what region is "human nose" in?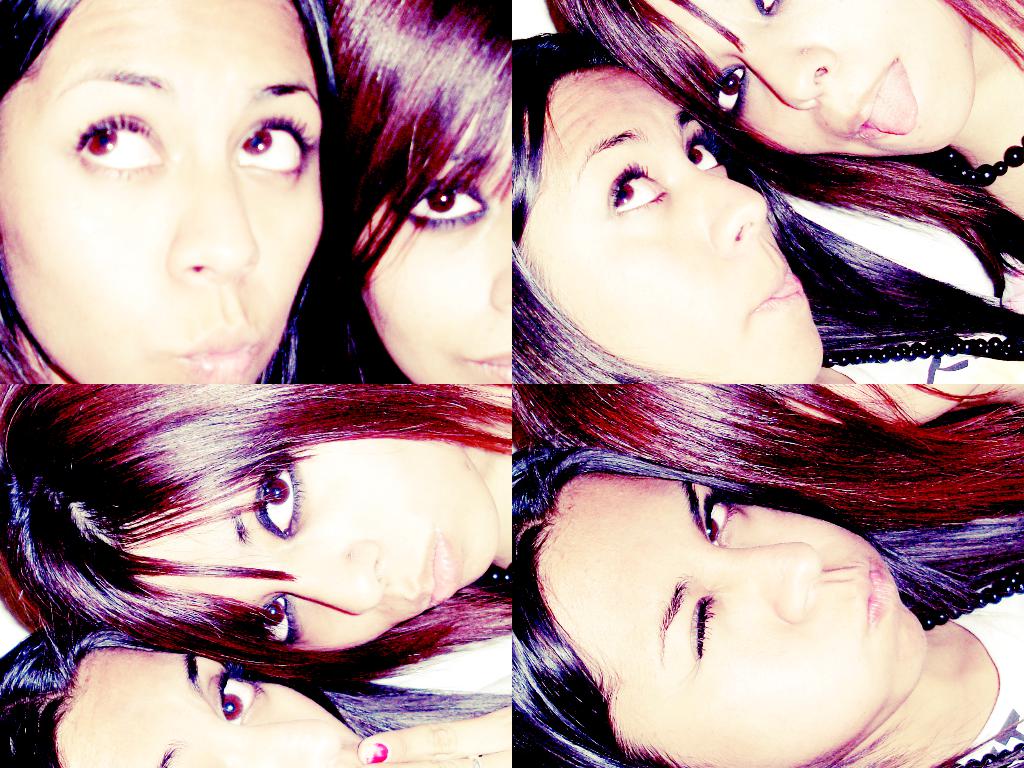
box=[682, 157, 773, 248].
